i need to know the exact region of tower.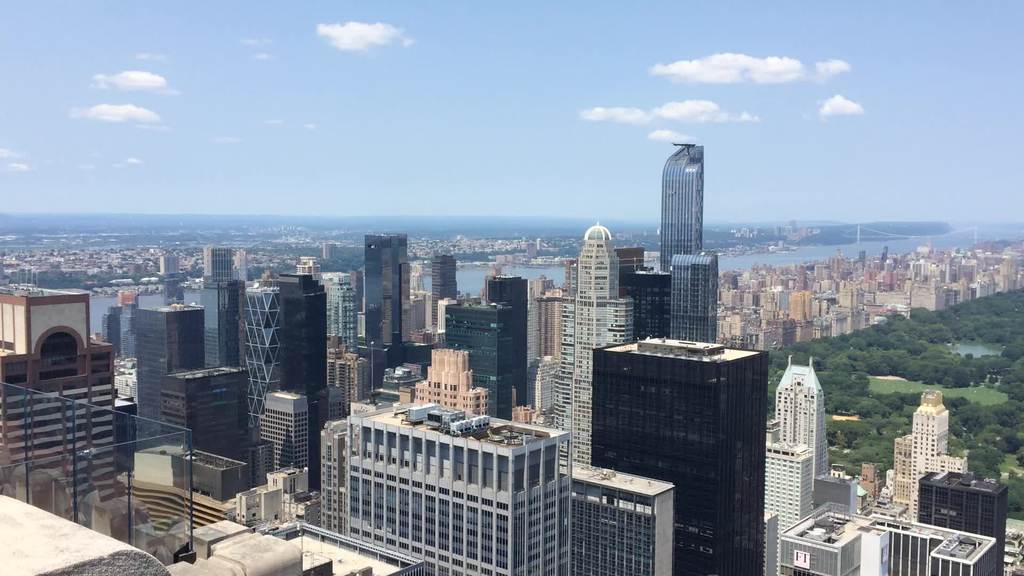
Region: region(557, 227, 640, 468).
